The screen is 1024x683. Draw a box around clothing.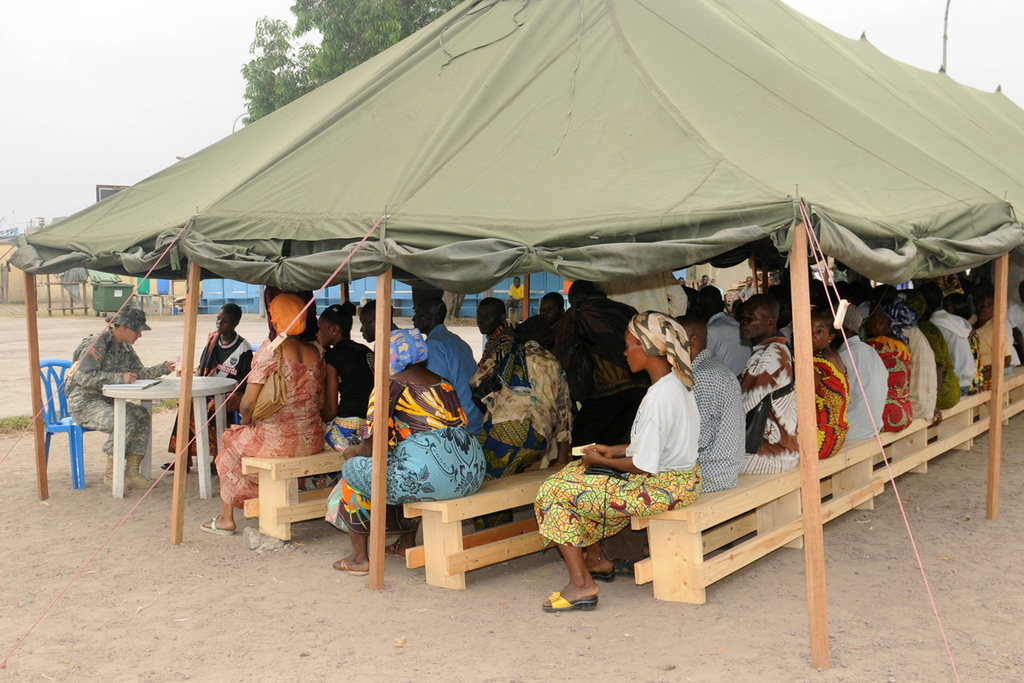
[531,366,708,565].
